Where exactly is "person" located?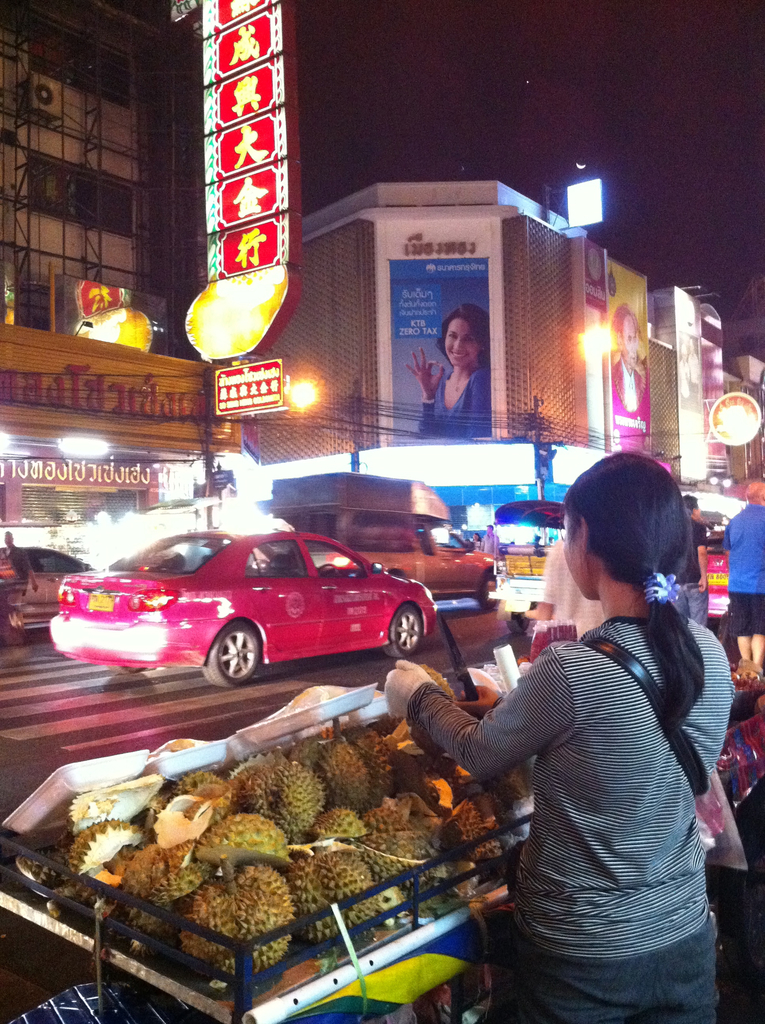
Its bounding box is bbox=[724, 477, 764, 676].
